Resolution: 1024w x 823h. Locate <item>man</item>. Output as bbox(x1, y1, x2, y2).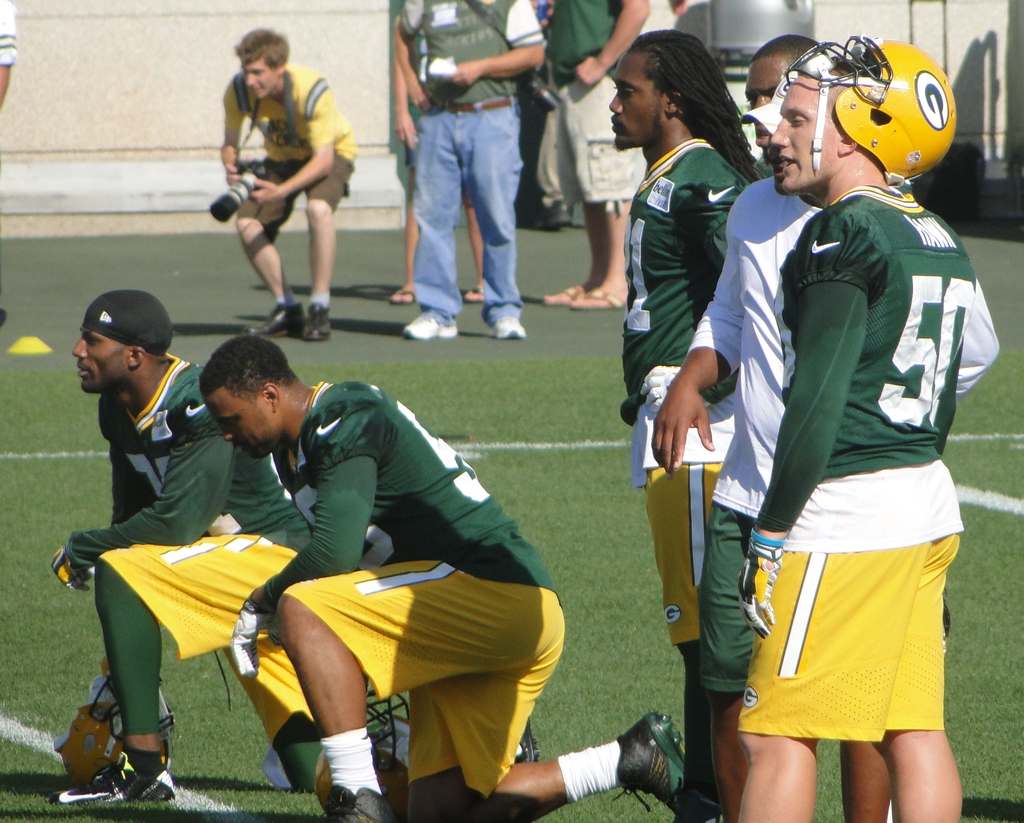
bbox(199, 335, 685, 822).
